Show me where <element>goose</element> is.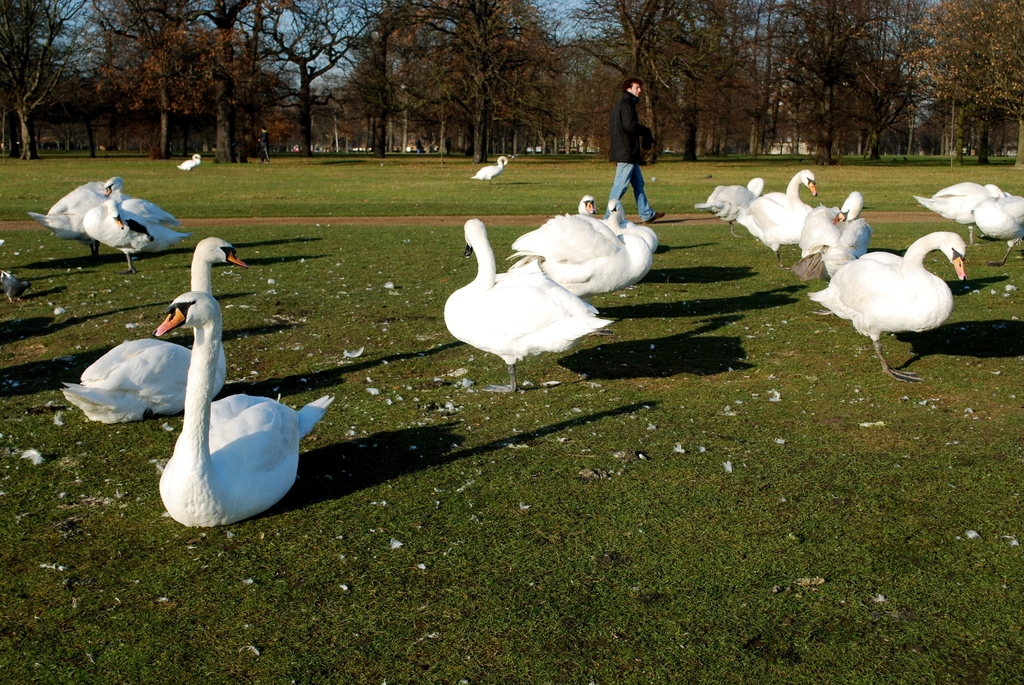
<element>goose</element> is at <bbox>104, 175, 180, 226</bbox>.
